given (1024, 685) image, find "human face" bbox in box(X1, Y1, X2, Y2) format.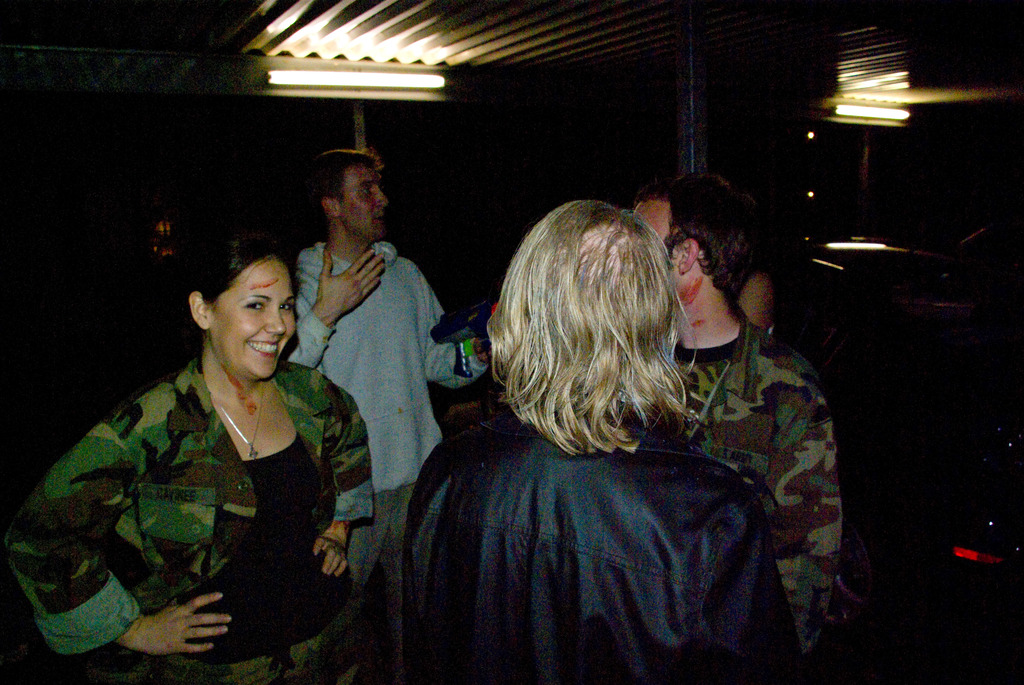
box(335, 164, 392, 242).
